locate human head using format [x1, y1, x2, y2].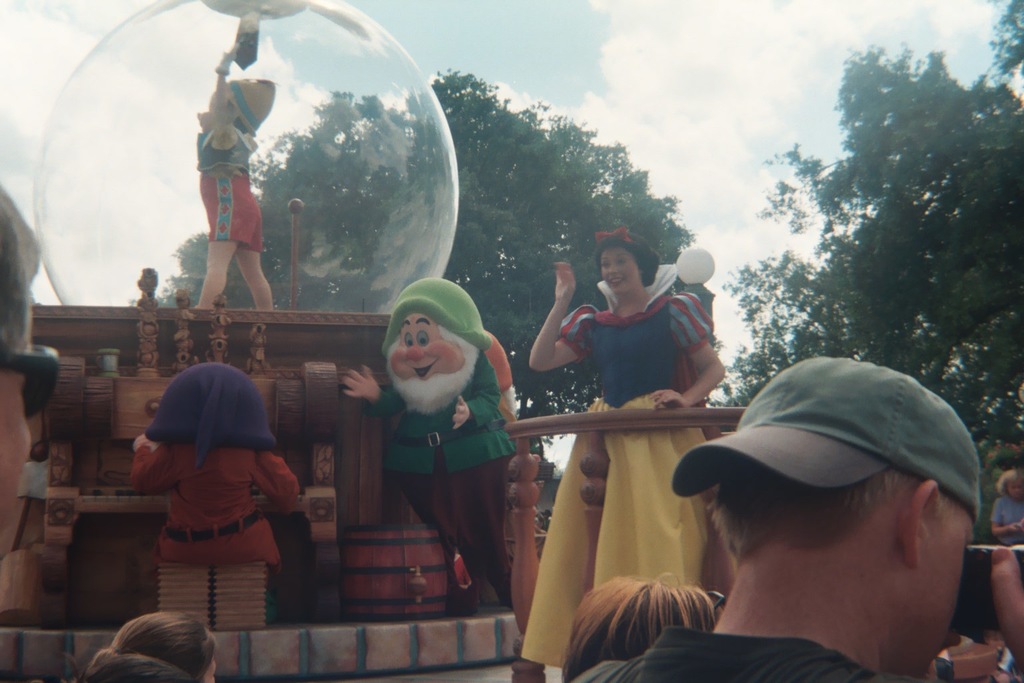
[593, 228, 663, 291].
